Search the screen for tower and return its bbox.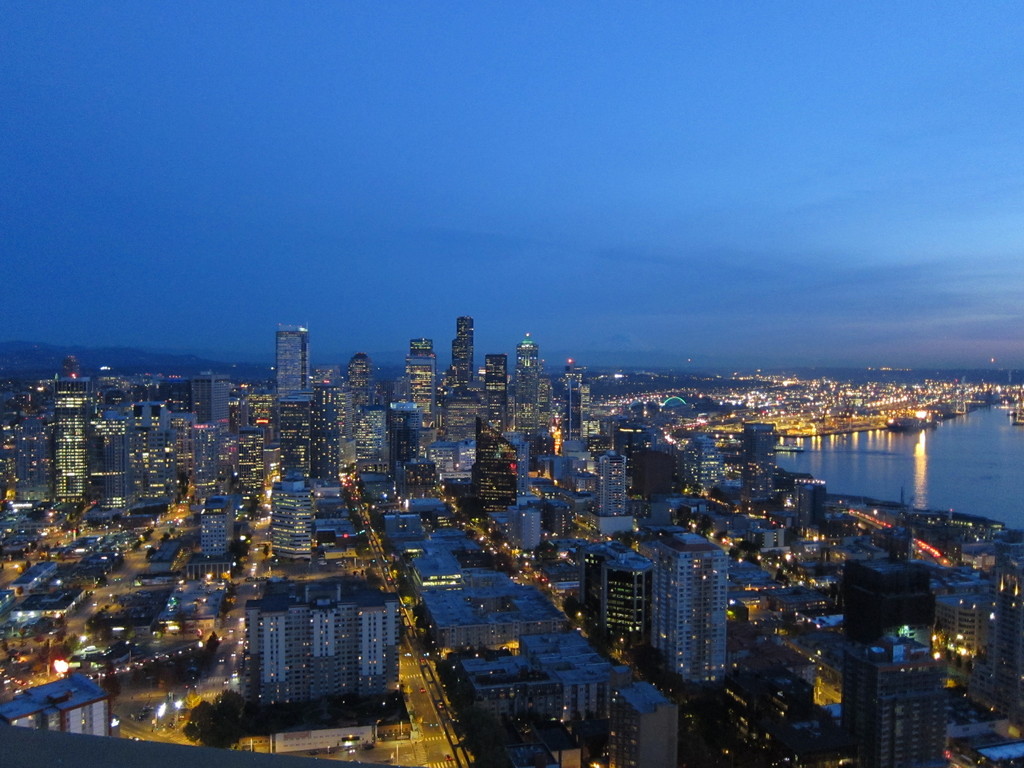
Found: (left=272, top=321, right=310, bottom=434).
